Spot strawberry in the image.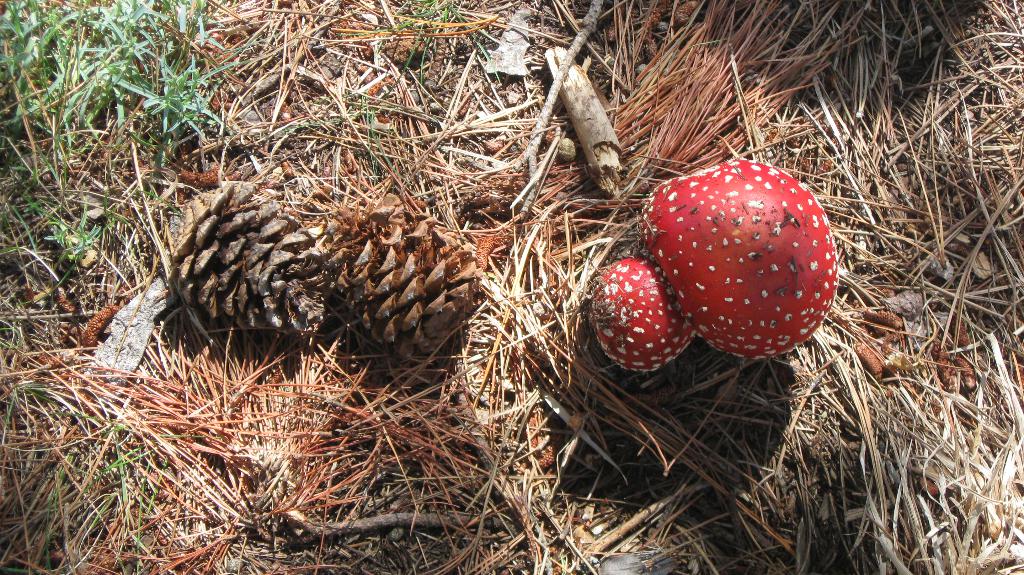
strawberry found at {"x1": 593, "y1": 241, "x2": 683, "y2": 359}.
